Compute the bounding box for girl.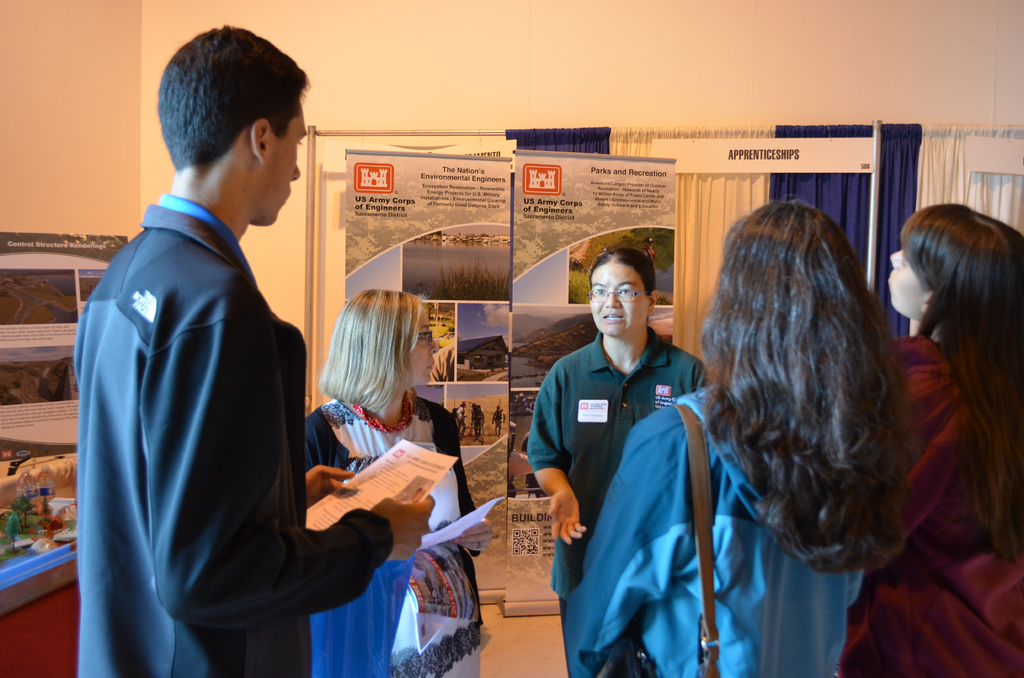
(left=566, top=194, right=918, bottom=677).
